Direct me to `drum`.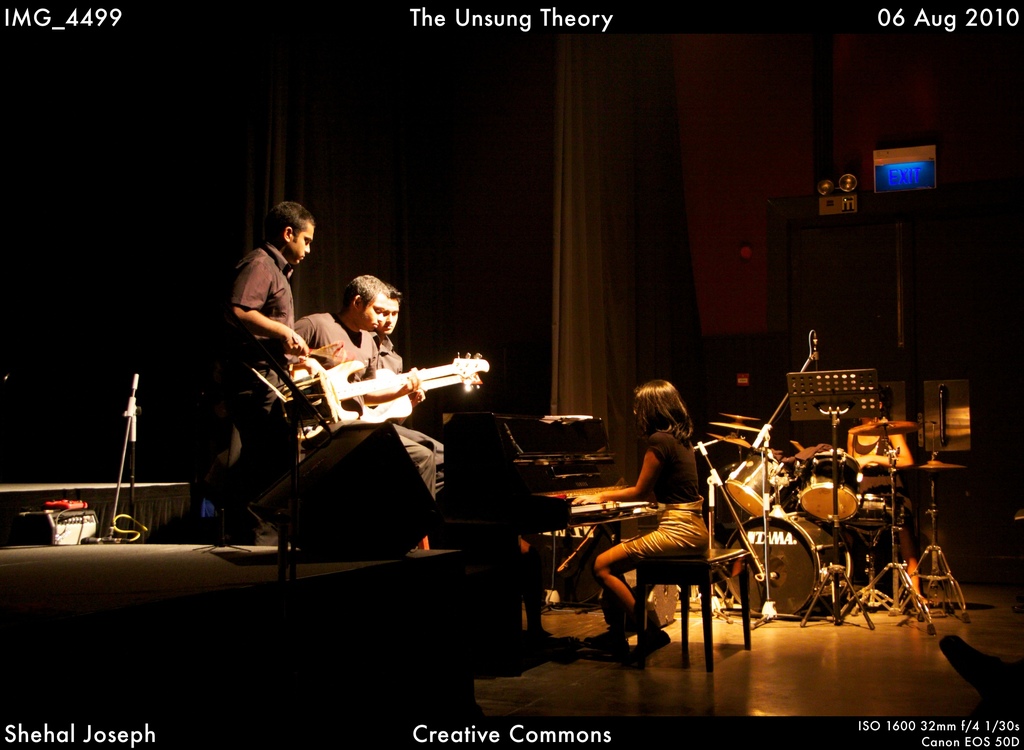
Direction: {"x1": 801, "y1": 445, "x2": 865, "y2": 521}.
